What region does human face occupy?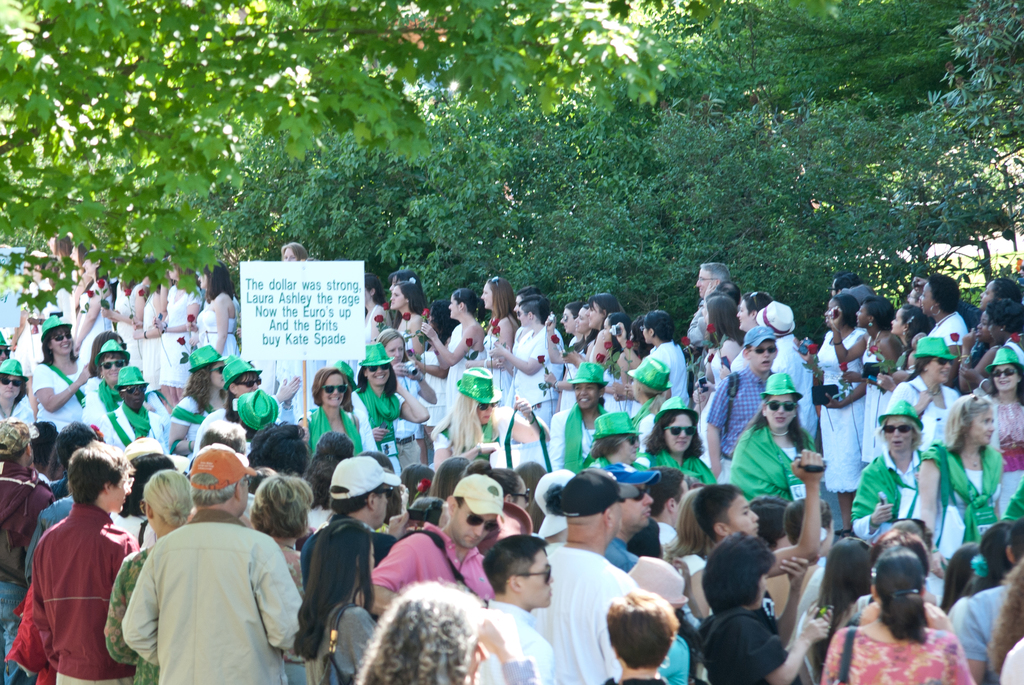
select_region(483, 284, 495, 309).
